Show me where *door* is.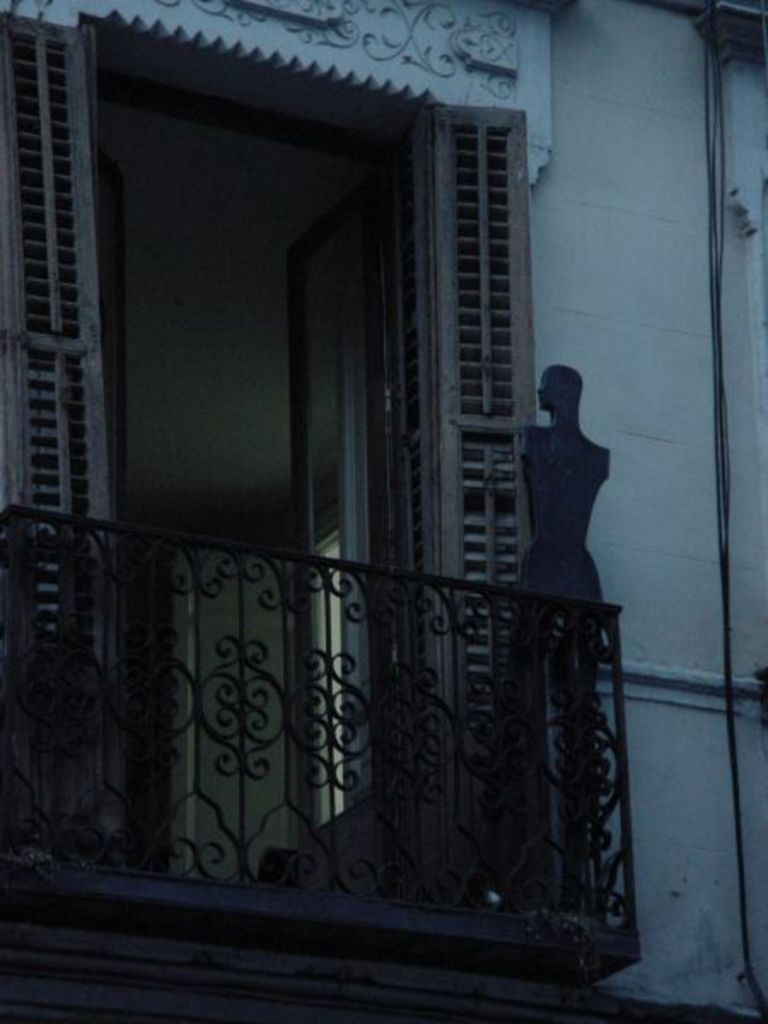
*door* is at pyautogui.locateOnScreen(0, 10, 130, 838).
